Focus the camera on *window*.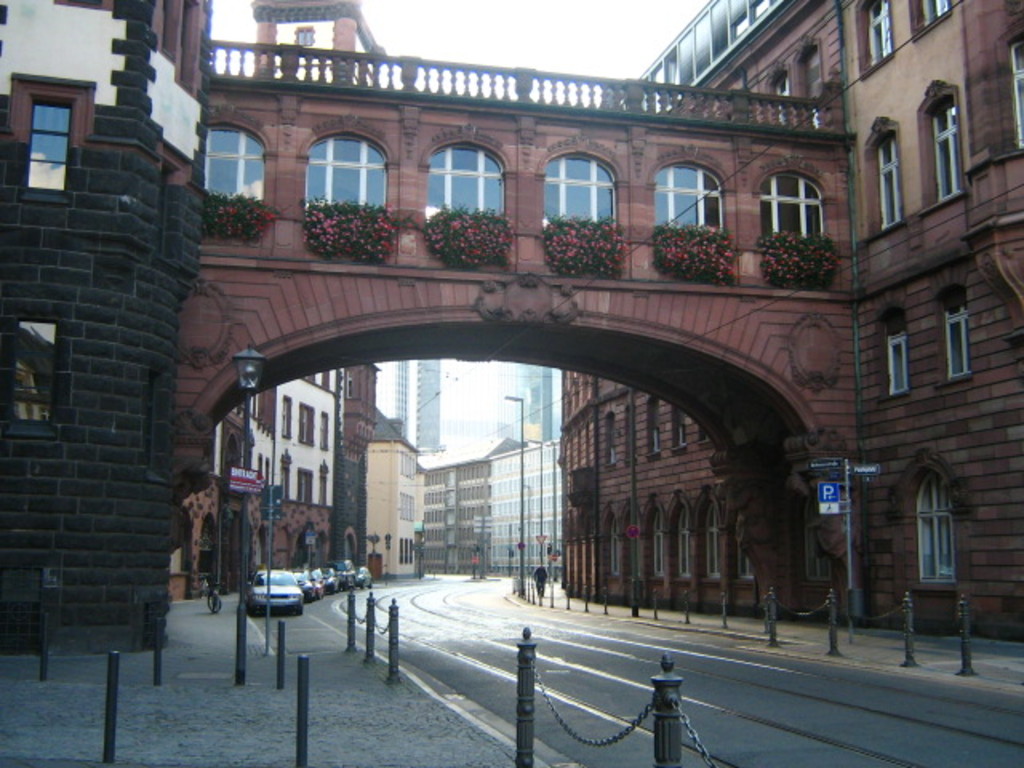
Focus region: (left=861, top=118, right=922, bottom=240).
